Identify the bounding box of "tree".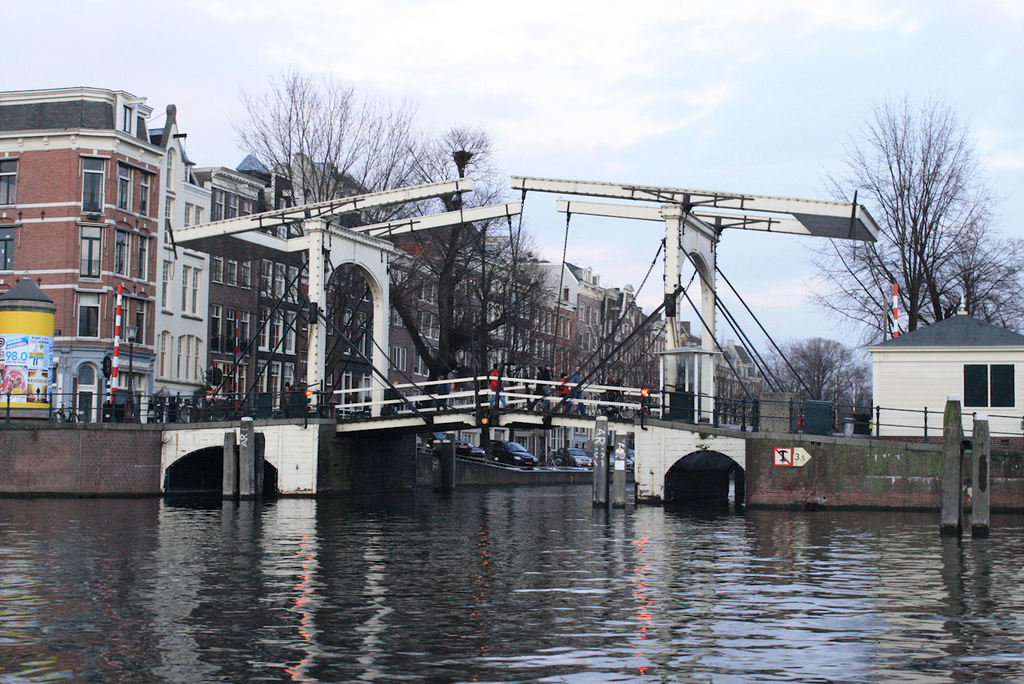
{"x1": 770, "y1": 338, "x2": 878, "y2": 409}.
